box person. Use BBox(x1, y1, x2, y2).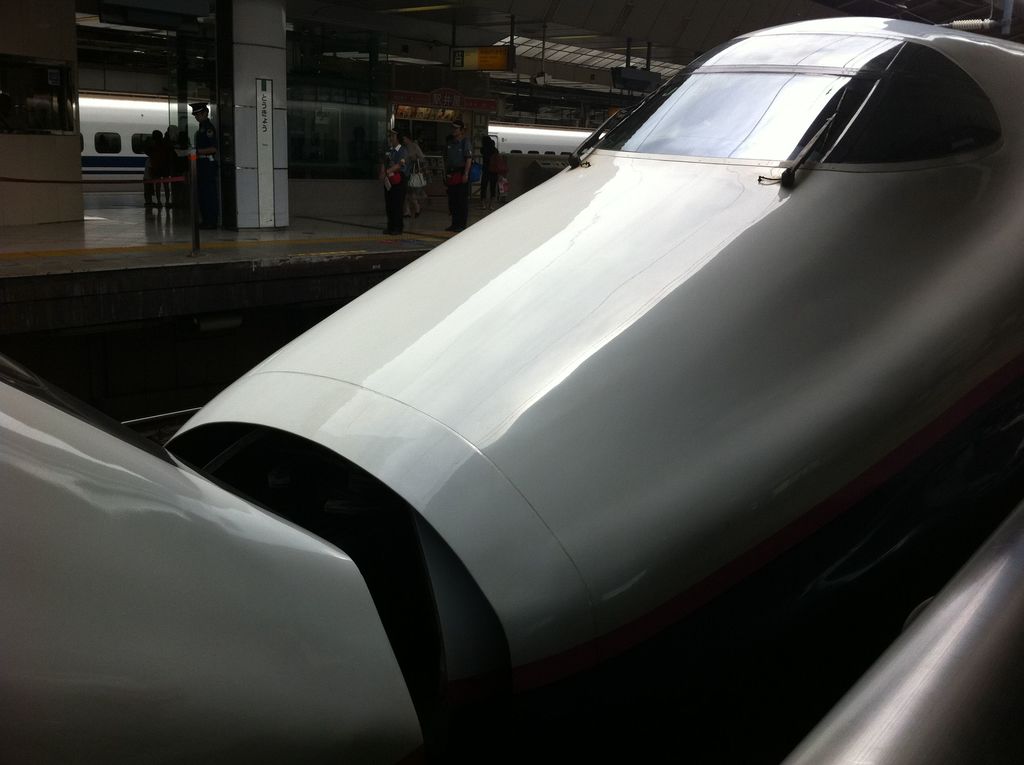
BBox(472, 131, 508, 210).
